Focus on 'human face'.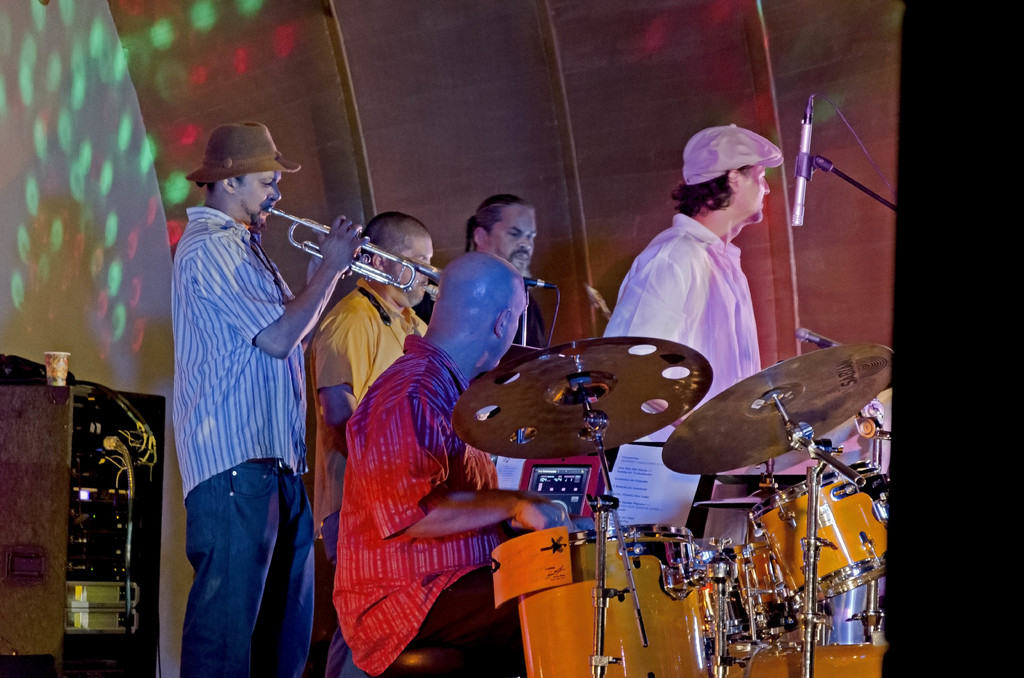
Focused at pyautogui.locateOnScreen(745, 169, 770, 223).
